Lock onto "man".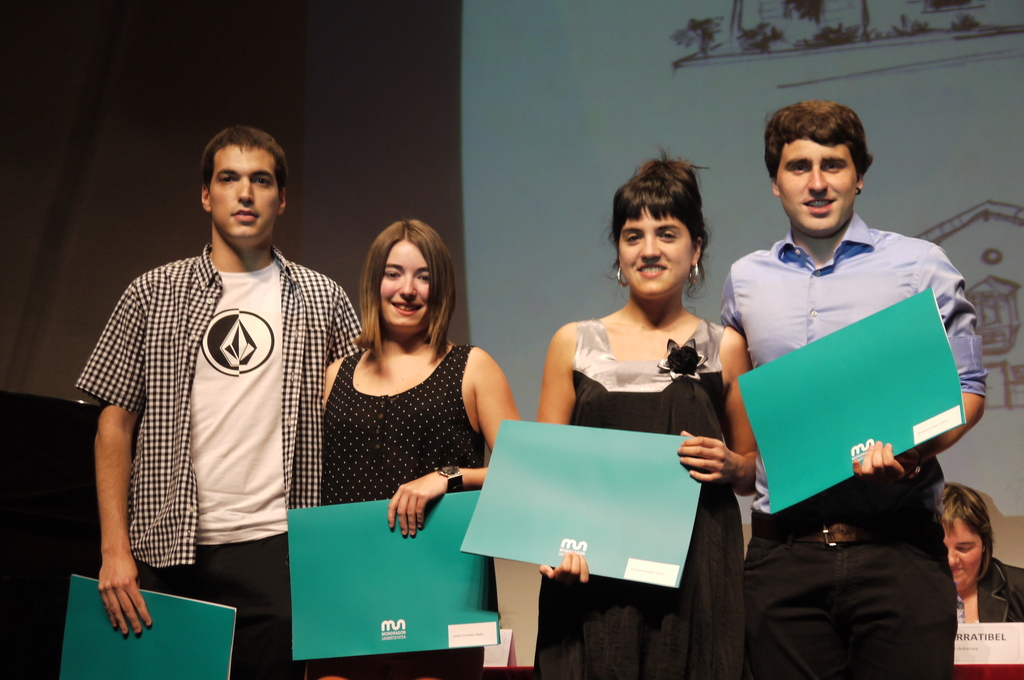
Locked: x1=88, y1=111, x2=352, y2=652.
